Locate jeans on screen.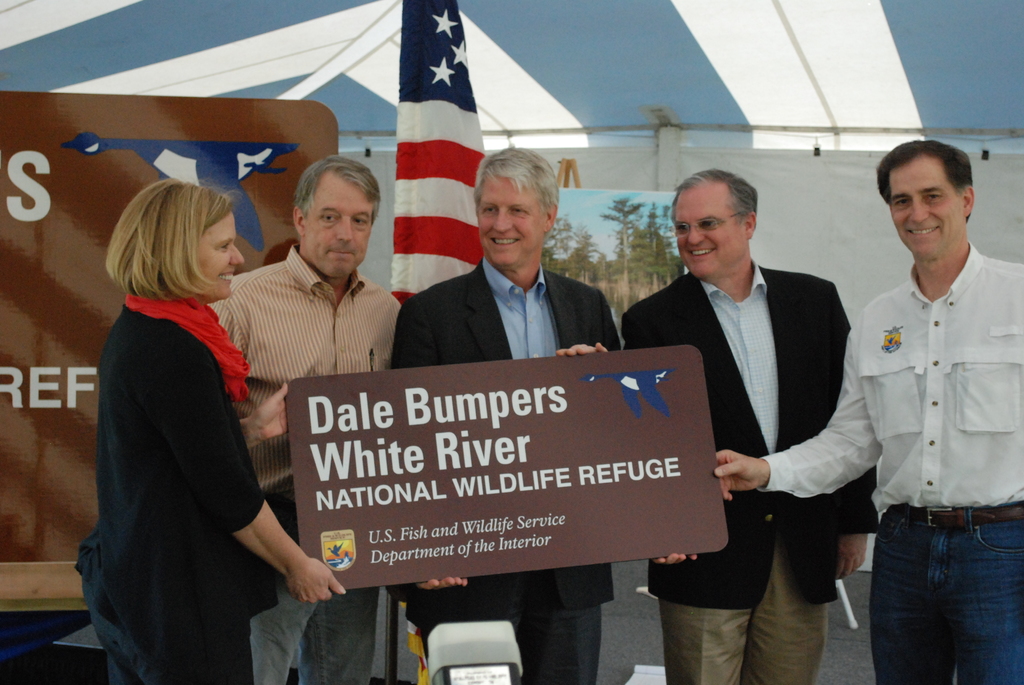
On screen at <box>866,499,1023,684</box>.
